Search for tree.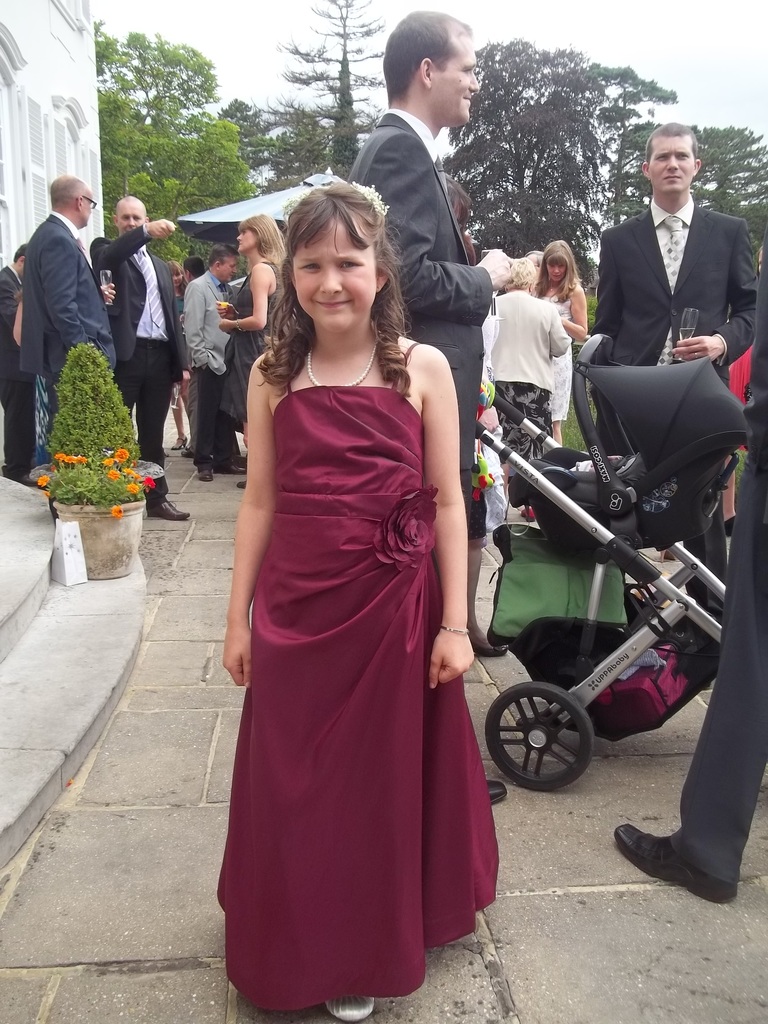
Found at rect(85, 0, 302, 276).
